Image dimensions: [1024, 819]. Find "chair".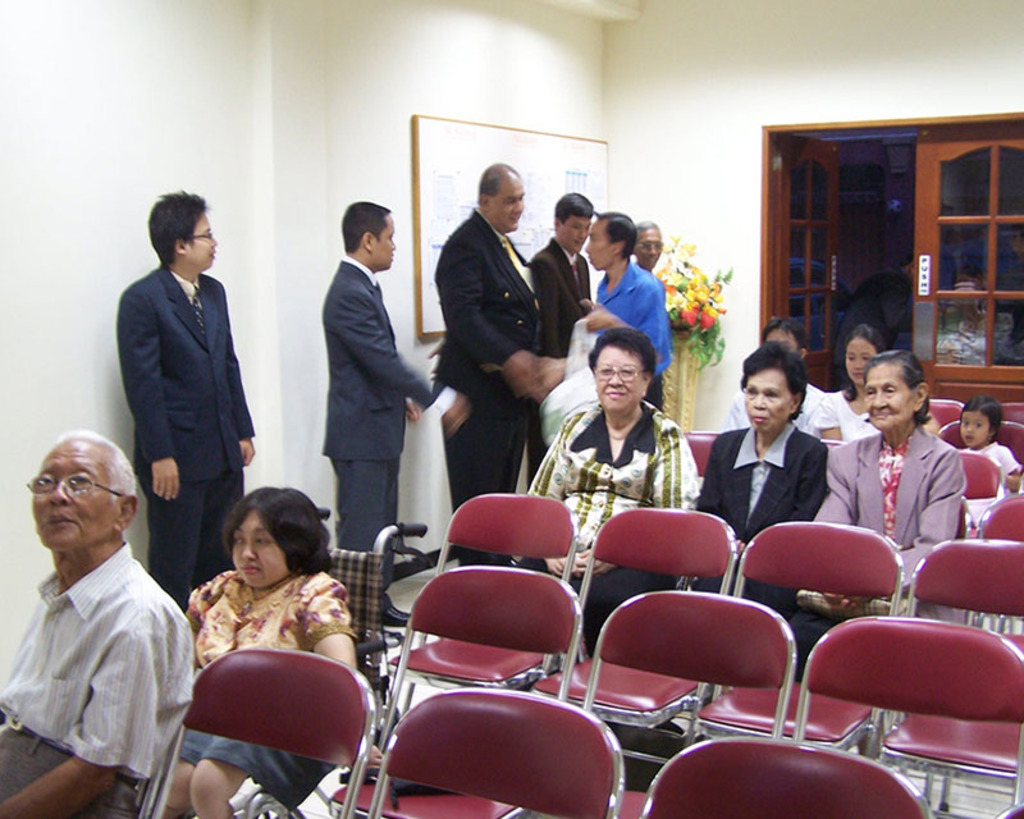
pyautogui.locateOnScreen(965, 493, 1023, 640).
